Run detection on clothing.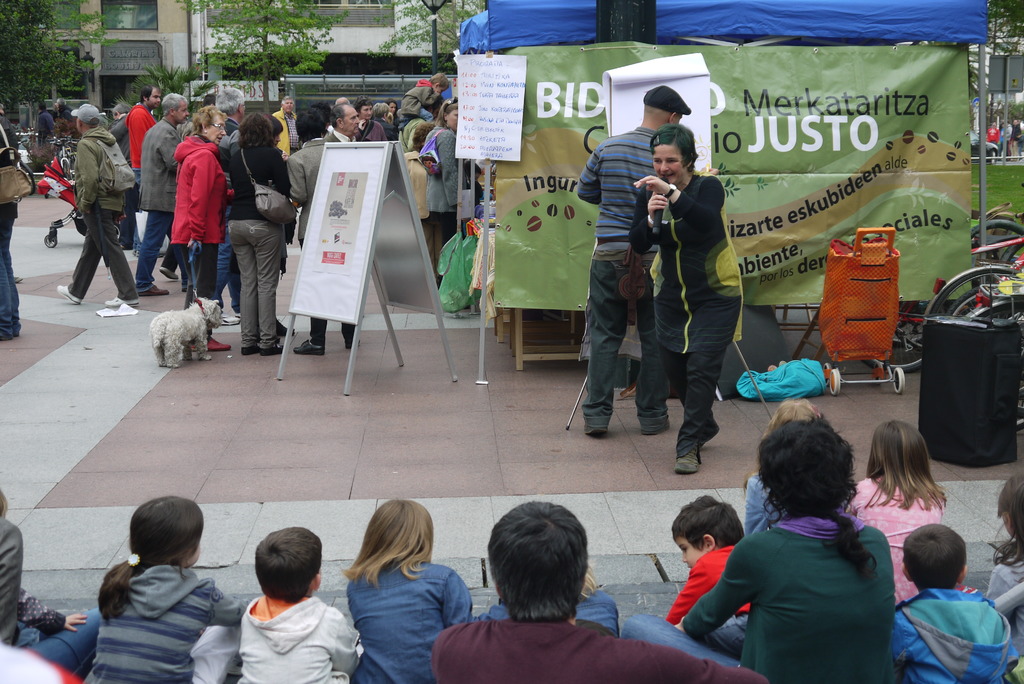
Result: rect(888, 585, 1017, 683).
